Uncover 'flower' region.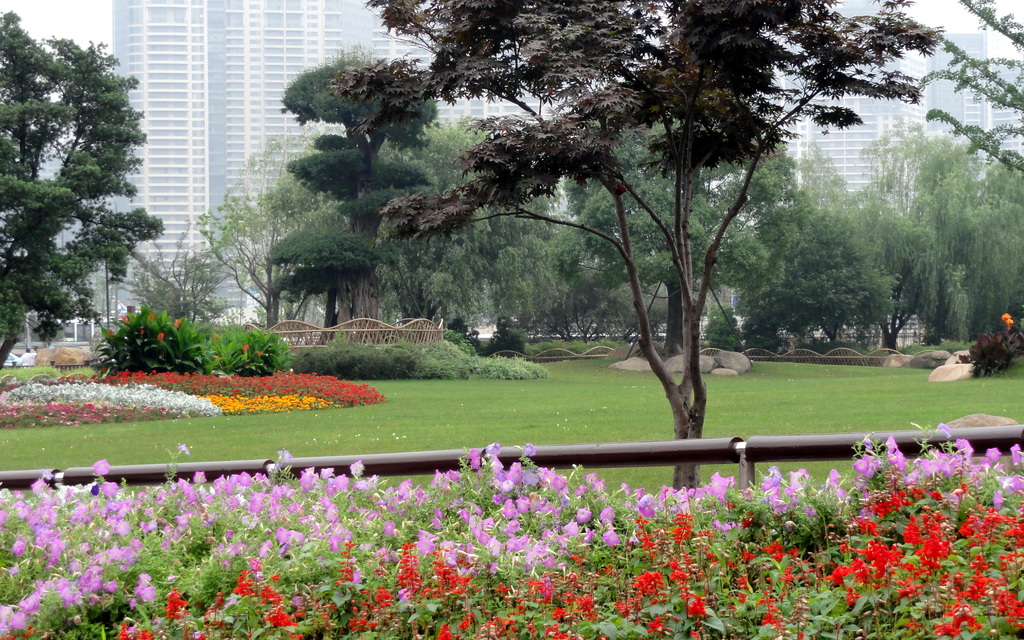
Uncovered: bbox=[120, 316, 125, 322].
